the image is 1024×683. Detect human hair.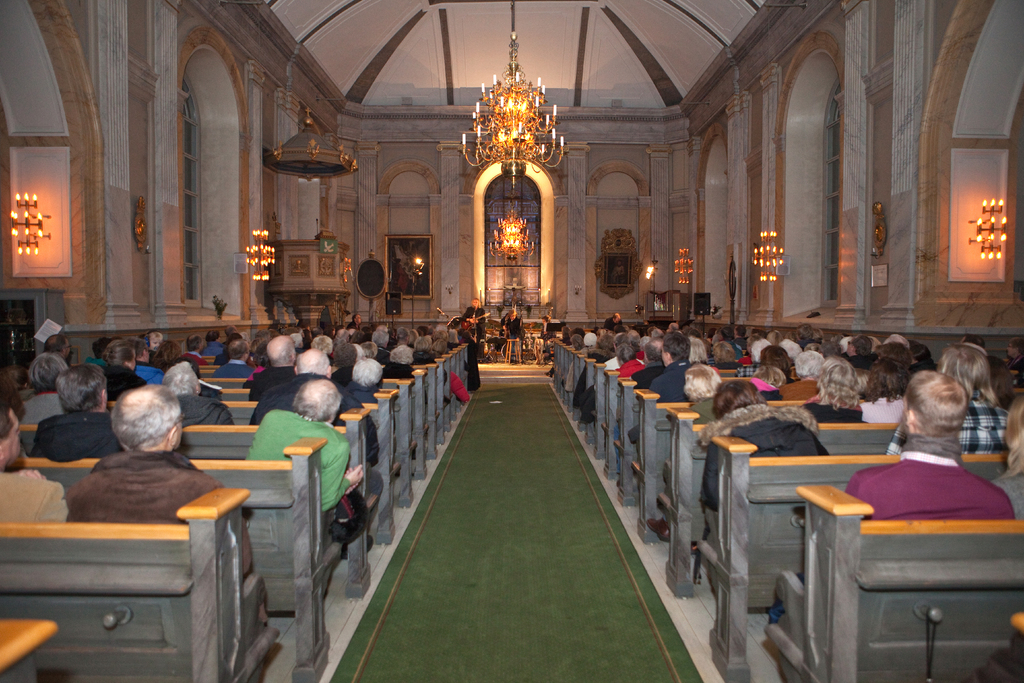
Detection: BBox(810, 357, 860, 409).
